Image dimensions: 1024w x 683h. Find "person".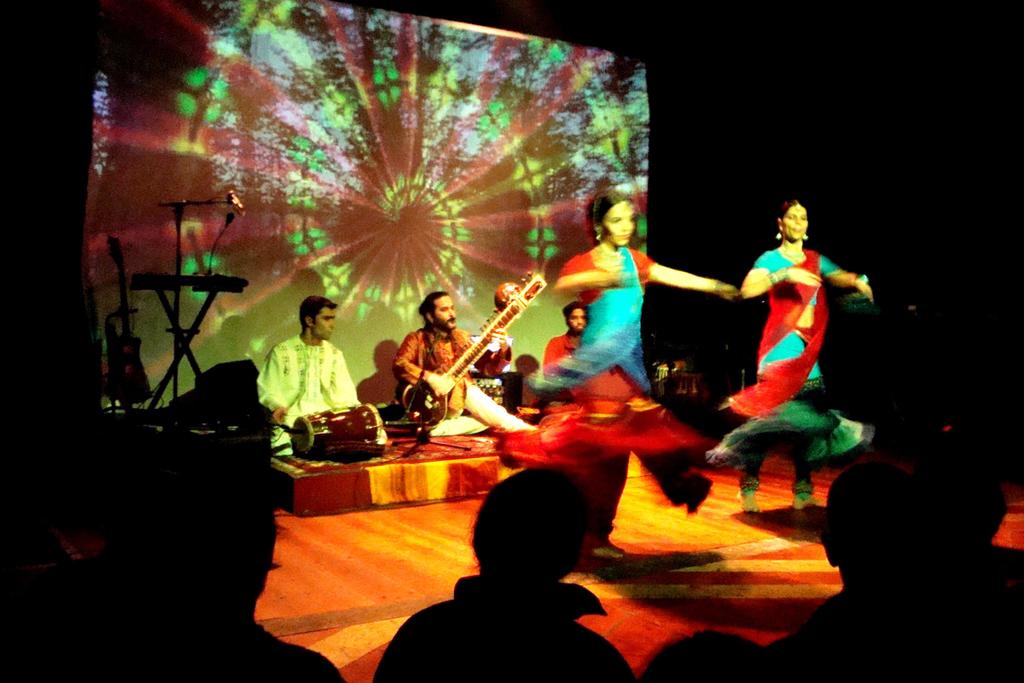
x1=390, y1=286, x2=538, y2=420.
